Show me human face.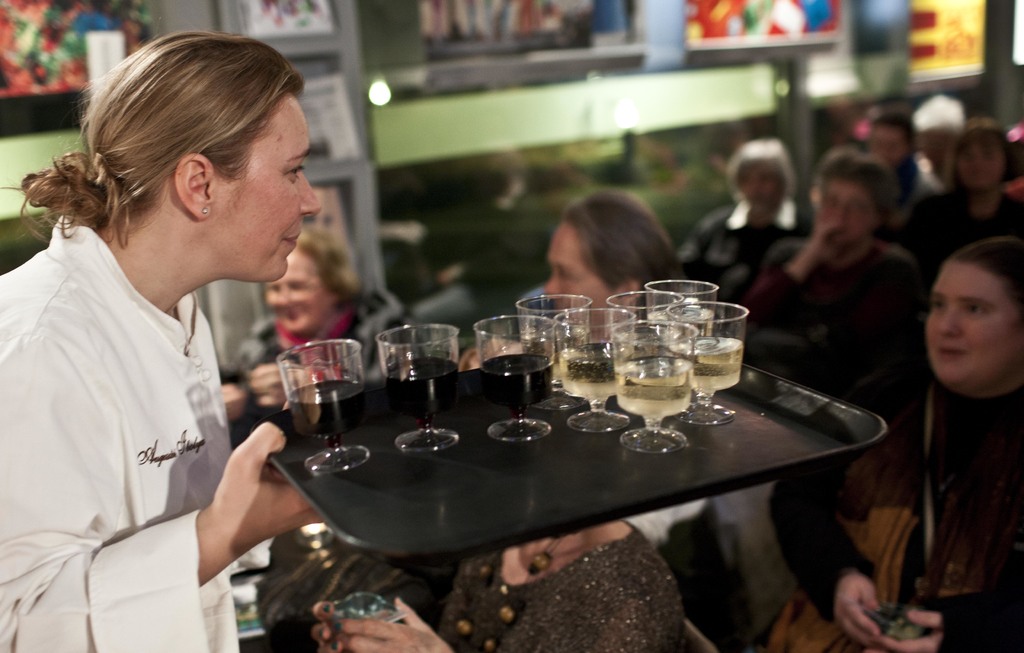
human face is here: (813,182,883,238).
